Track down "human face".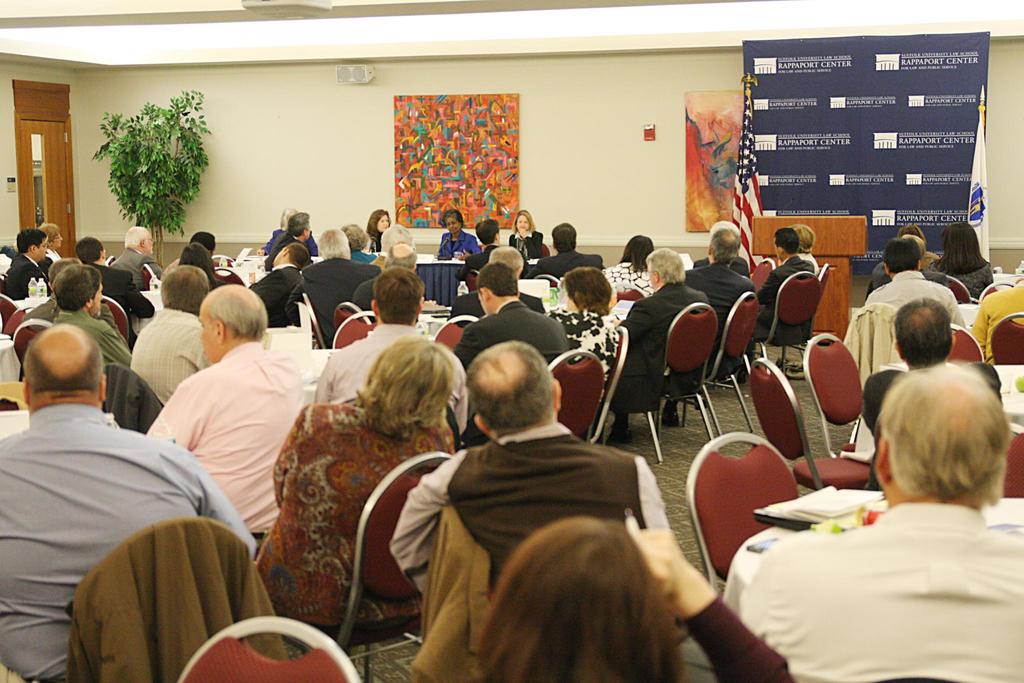
Tracked to (x1=514, y1=215, x2=527, y2=229).
